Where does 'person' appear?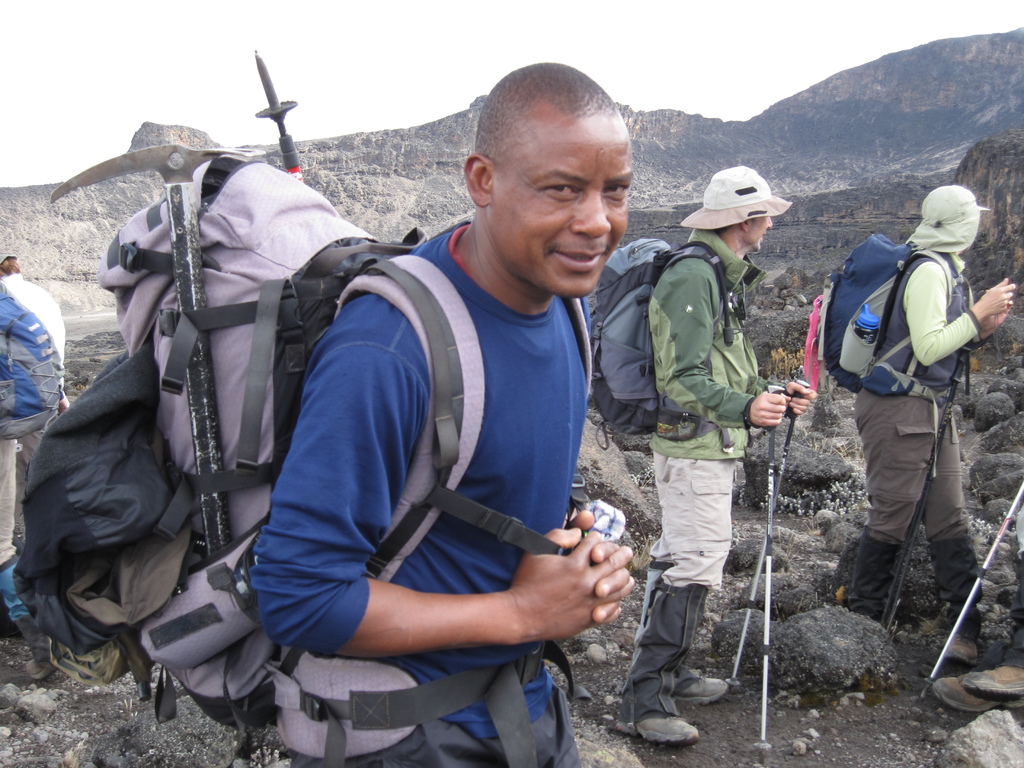
Appears at BBox(817, 156, 992, 673).
